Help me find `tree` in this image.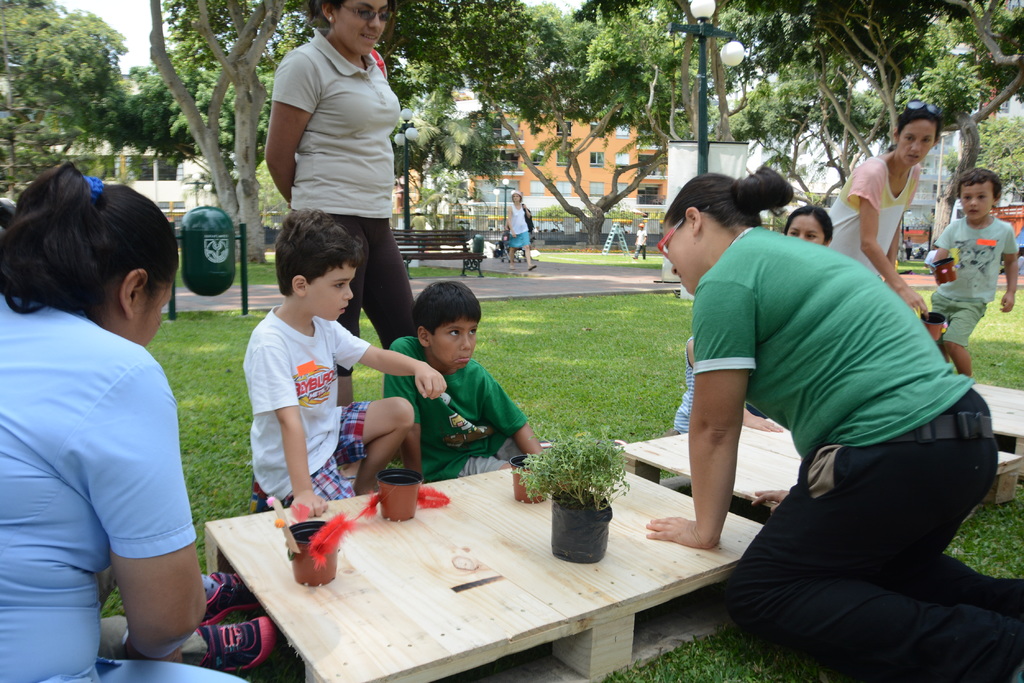
Found it: (0, 0, 124, 216).
